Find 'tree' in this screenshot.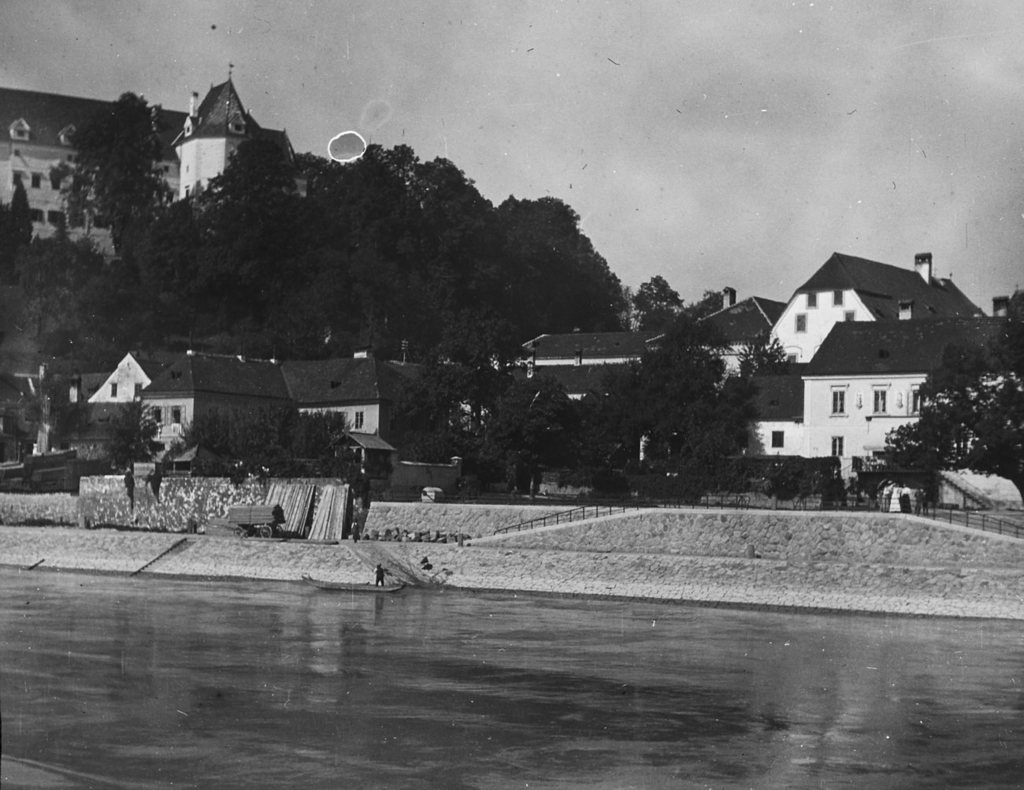
The bounding box for 'tree' is detection(97, 395, 172, 464).
